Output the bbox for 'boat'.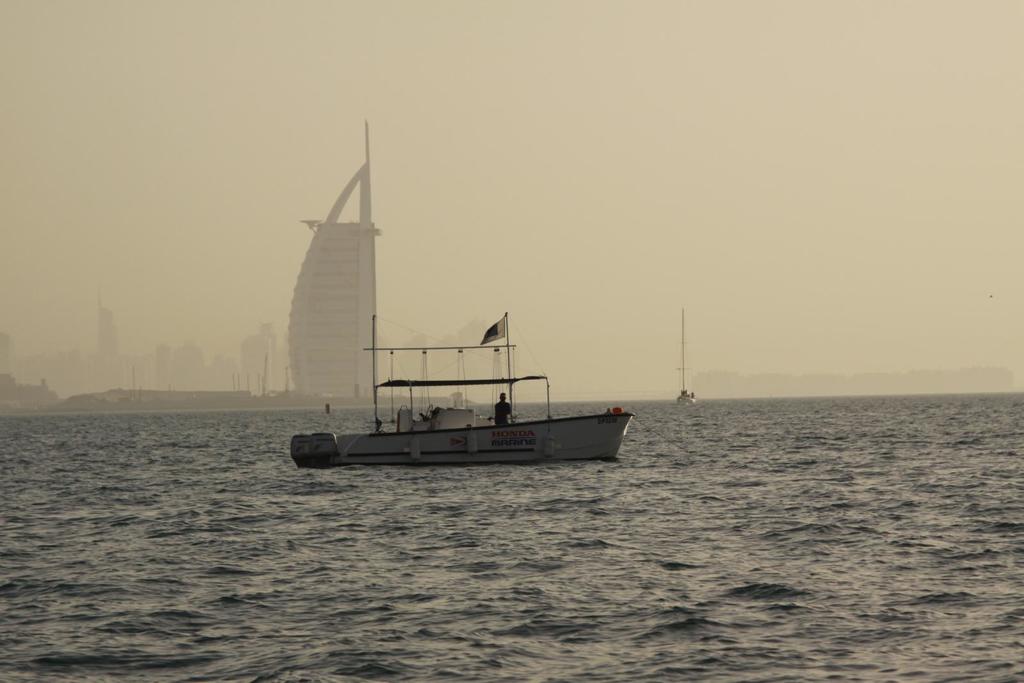
crop(671, 299, 698, 405).
